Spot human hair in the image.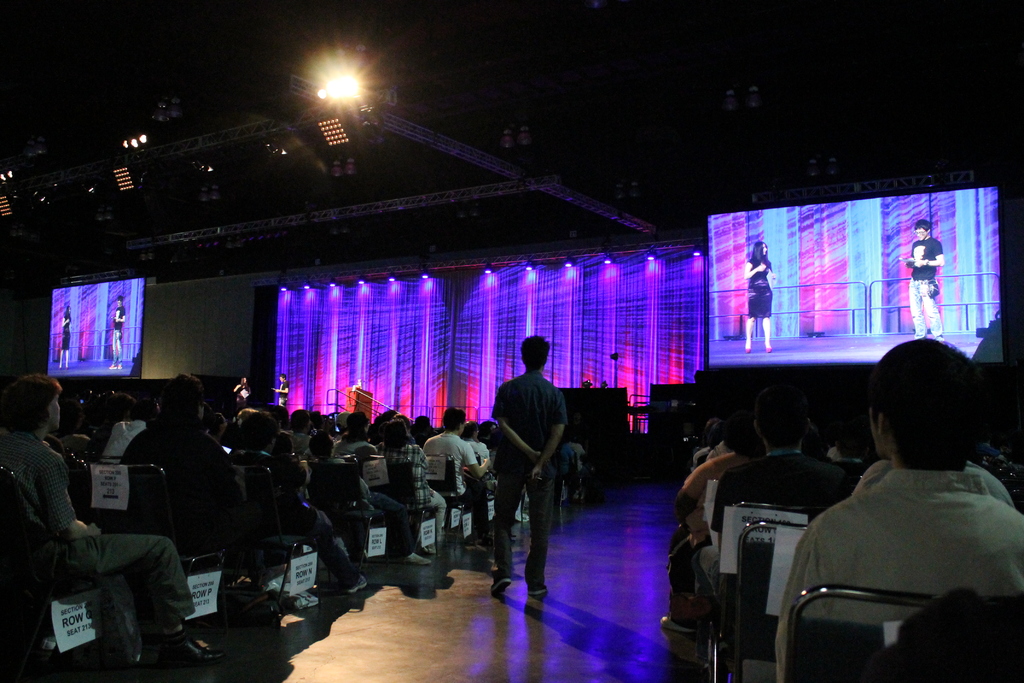
human hair found at region(753, 382, 806, 459).
